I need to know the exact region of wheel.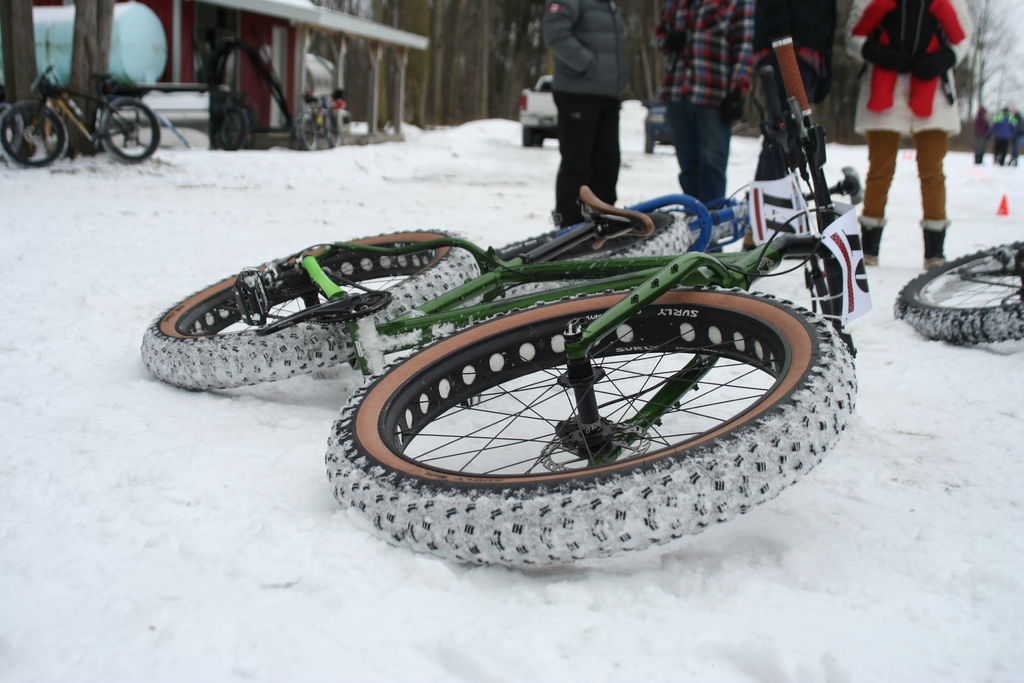
Region: rect(445, 206, 688, 309).
